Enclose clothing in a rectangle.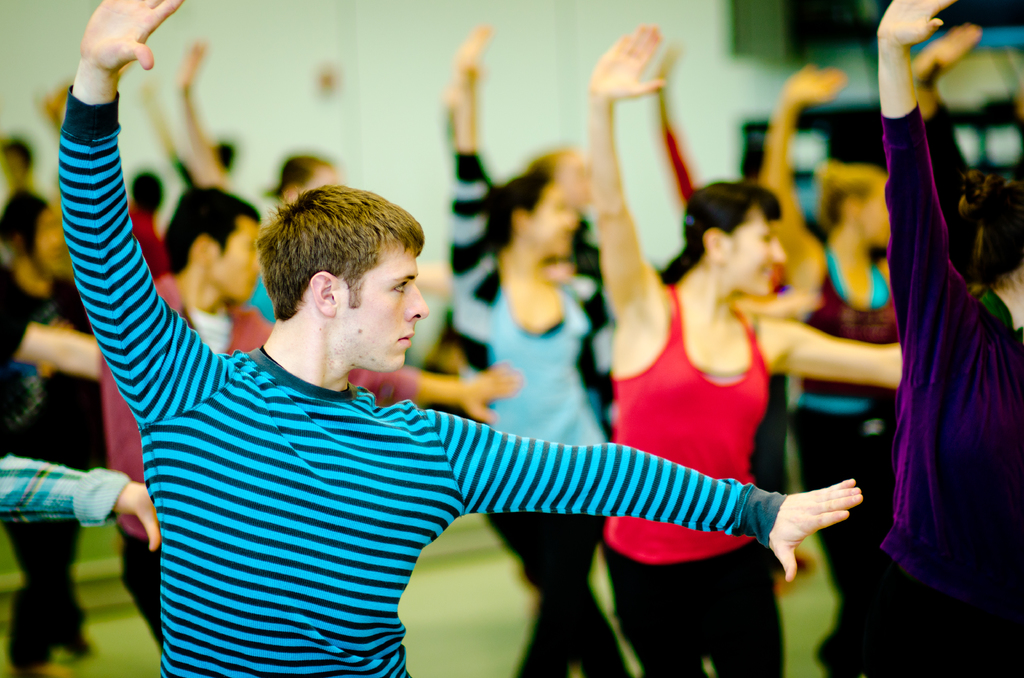
(99, 277, 419, 643).
